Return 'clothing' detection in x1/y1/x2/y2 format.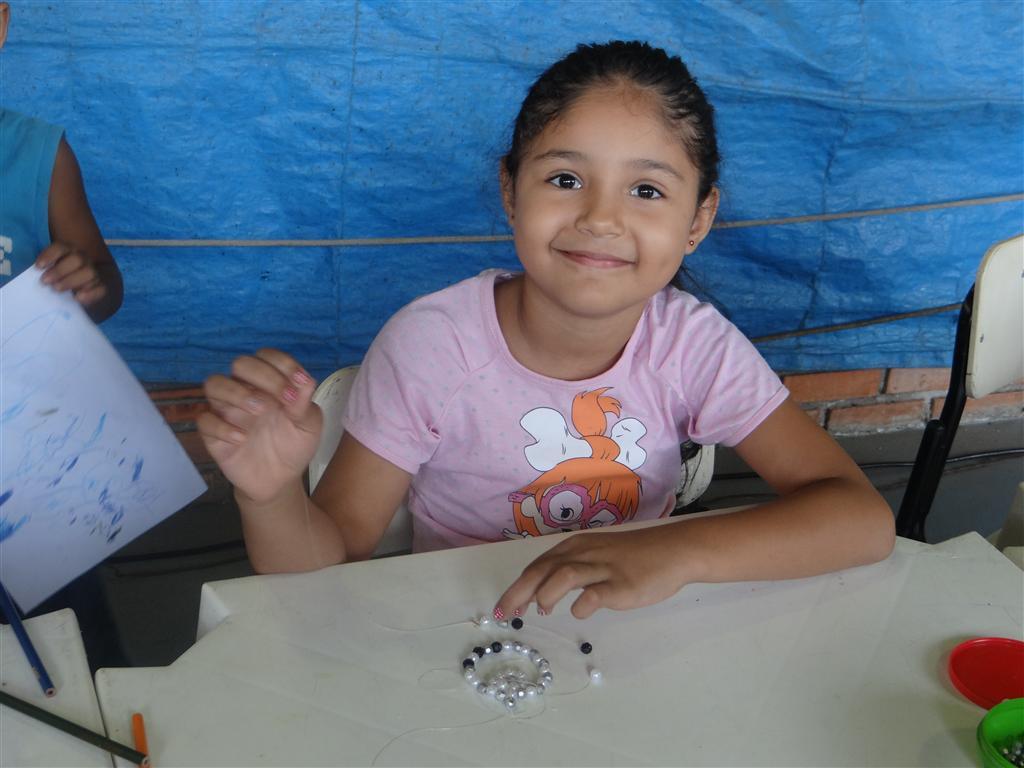
340/269/790/521.
